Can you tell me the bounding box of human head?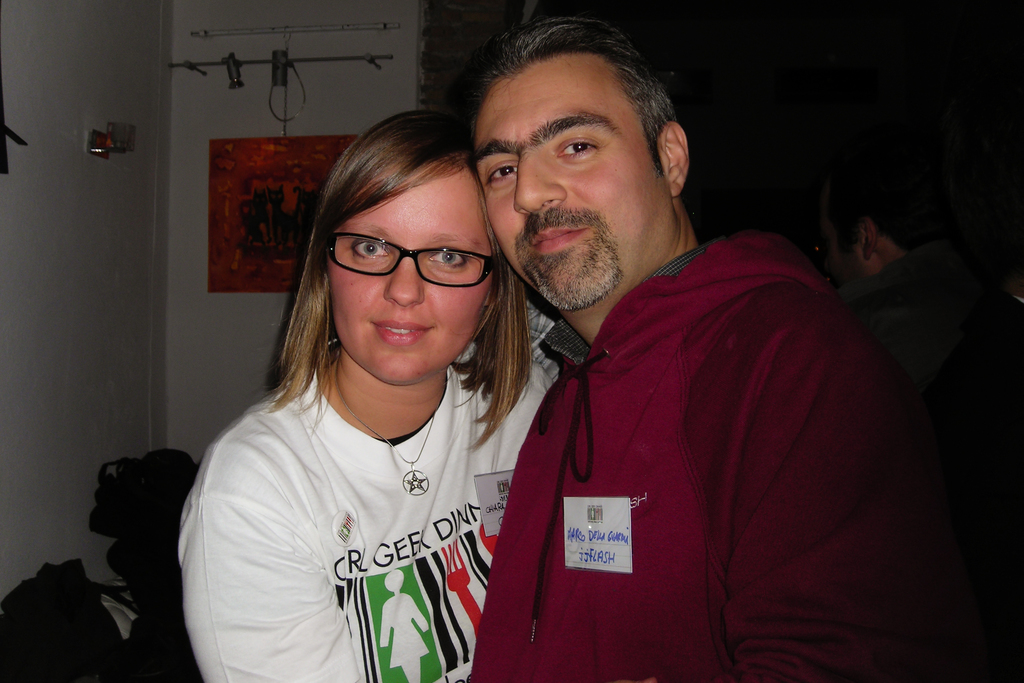
(818,153,943,291).
